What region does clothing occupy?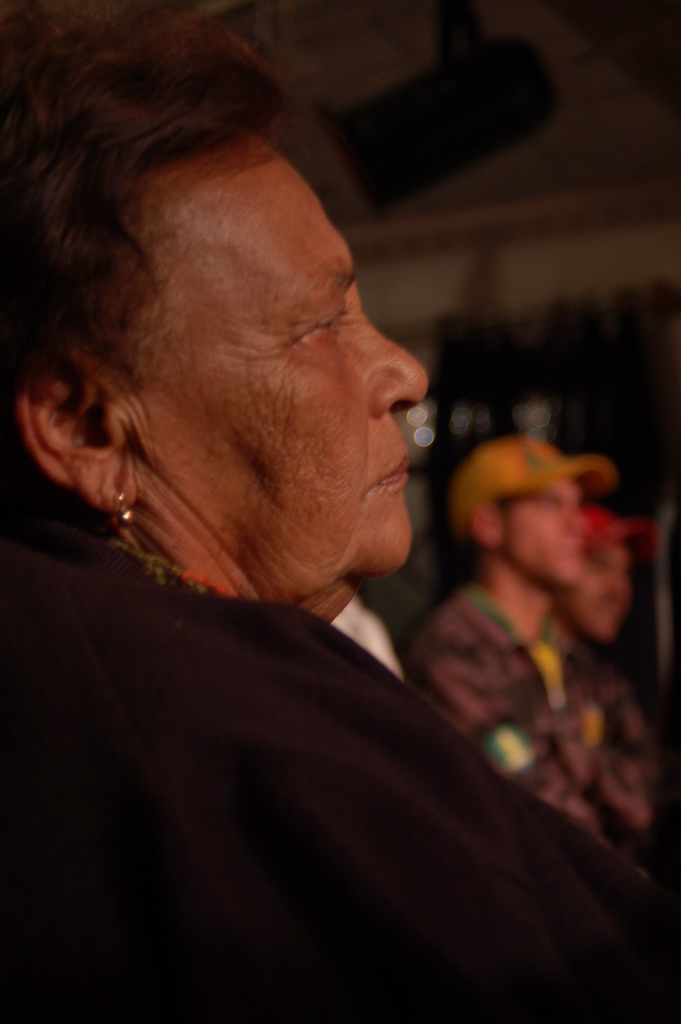
box(21, 301, 644, 1023).
